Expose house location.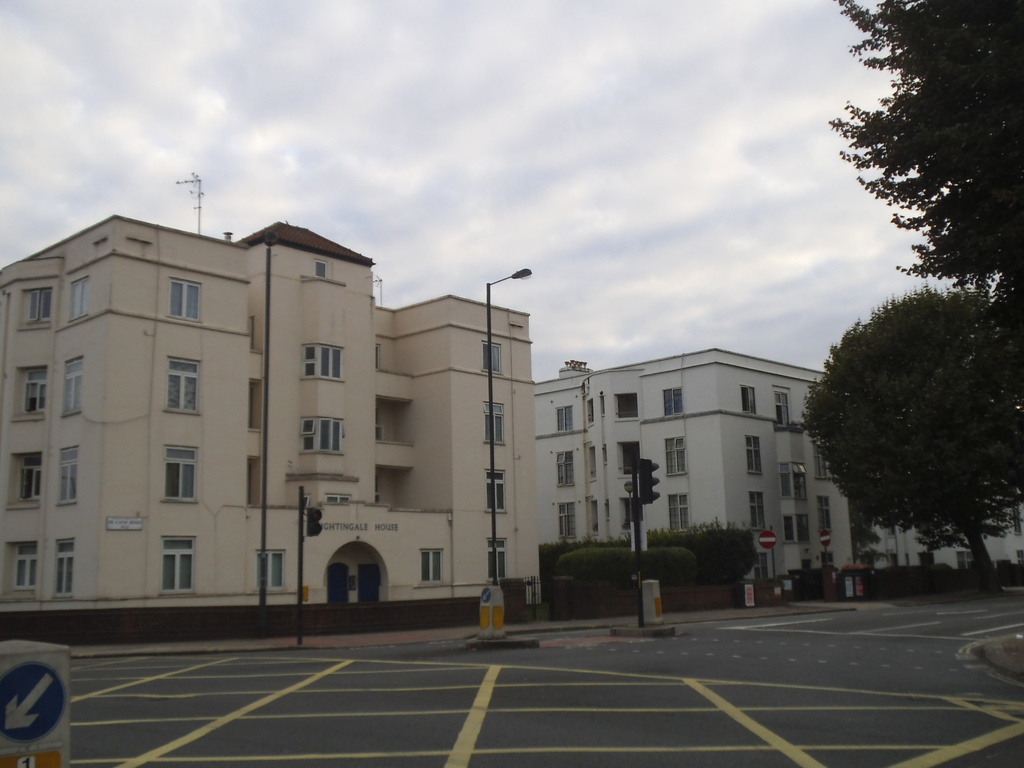
Exposed at <box>0,213,547,605</box>.
